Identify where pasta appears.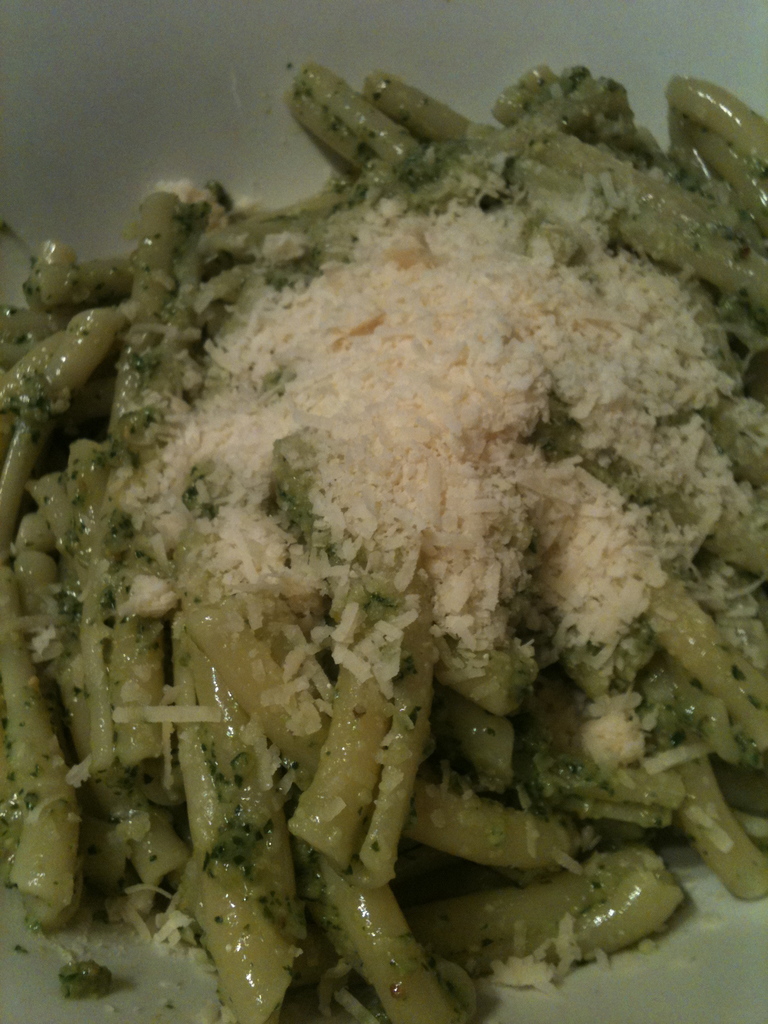
Appears at <box>0,65,767,1023</box>.
